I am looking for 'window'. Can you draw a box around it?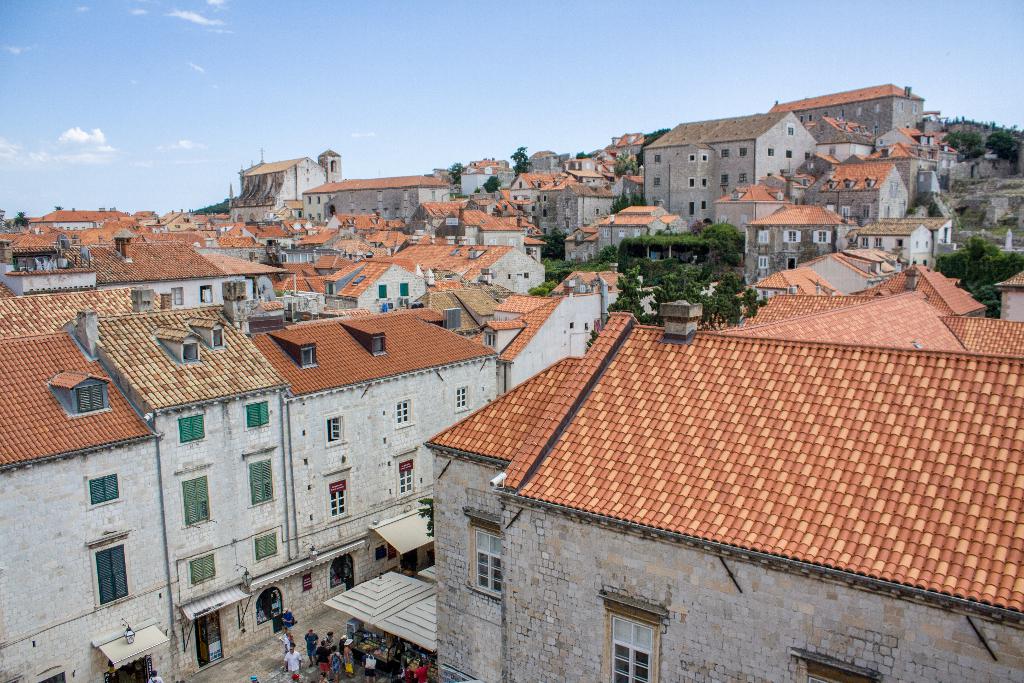
Sure, the bounding box is [left=88, top=470, right=114, bottom=506].
